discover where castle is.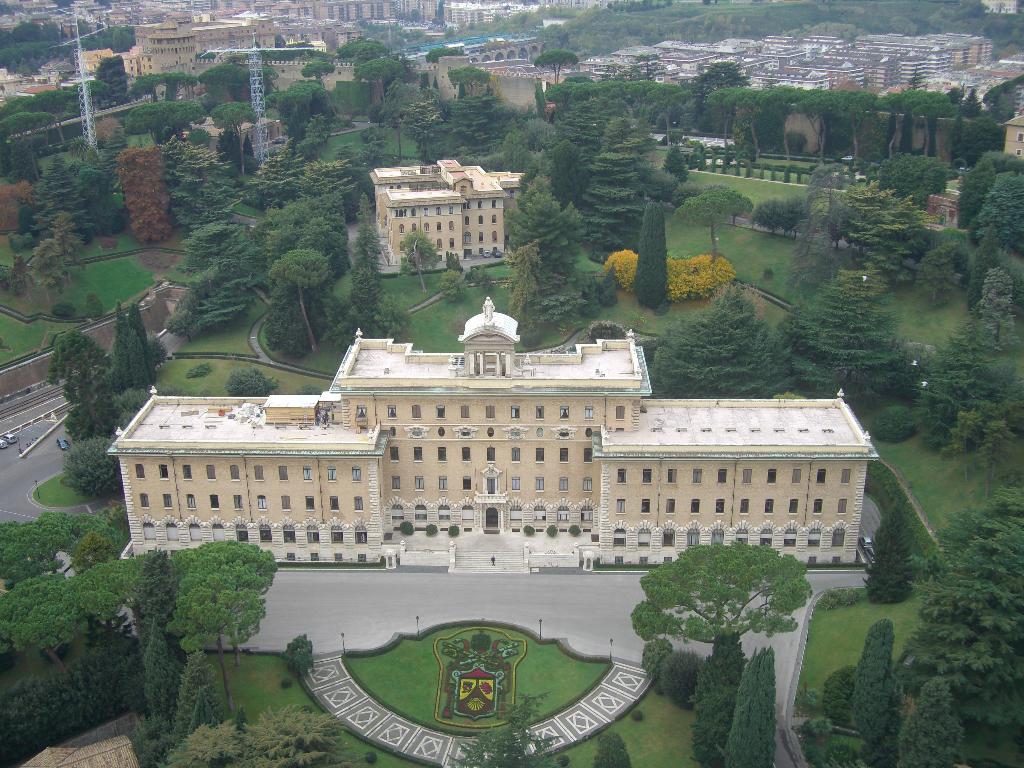
Discovered at <region>922, 30, 996, 67</region>.
